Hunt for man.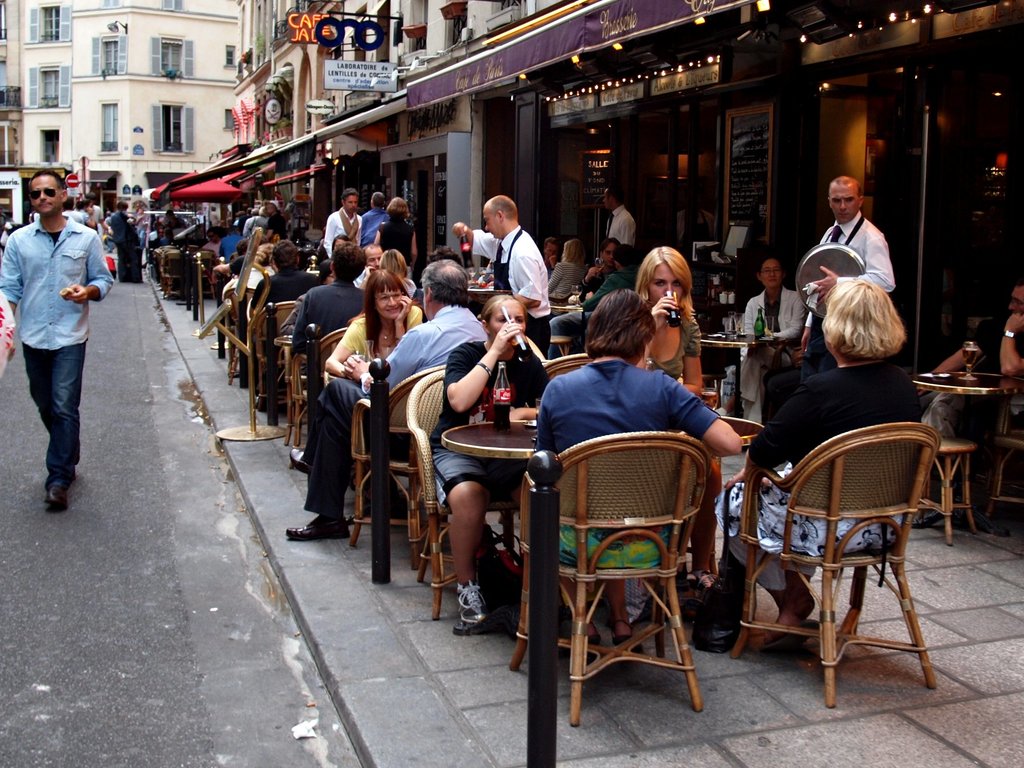
Hunted down at region(605, 189, 632, 244).
